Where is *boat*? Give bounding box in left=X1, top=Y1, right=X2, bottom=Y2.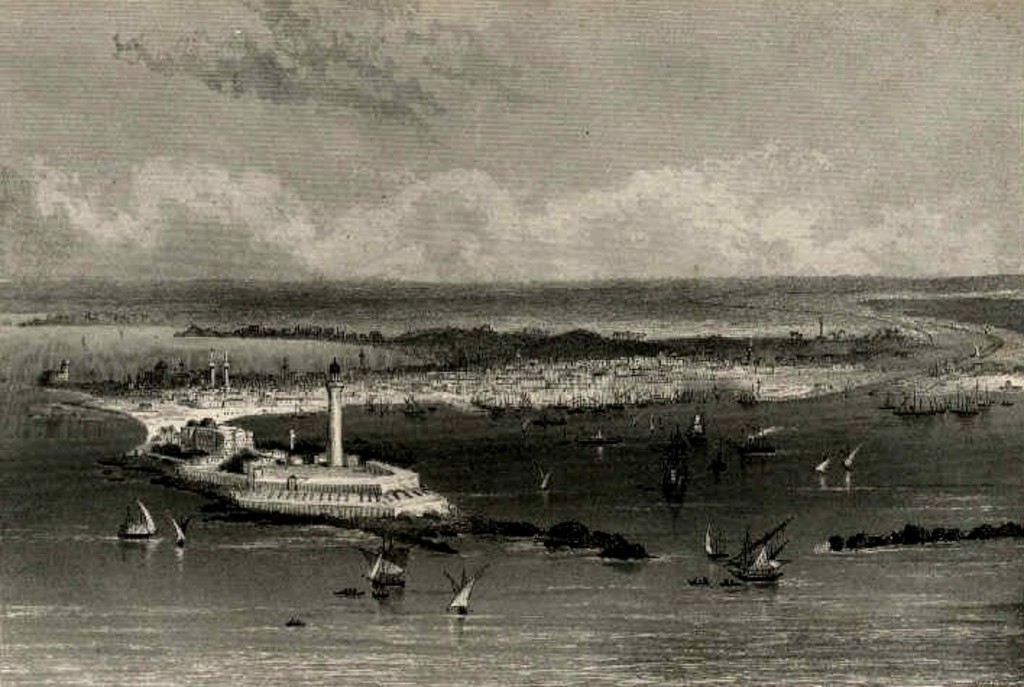
left=351, top=535, right=409, bottom=592.
